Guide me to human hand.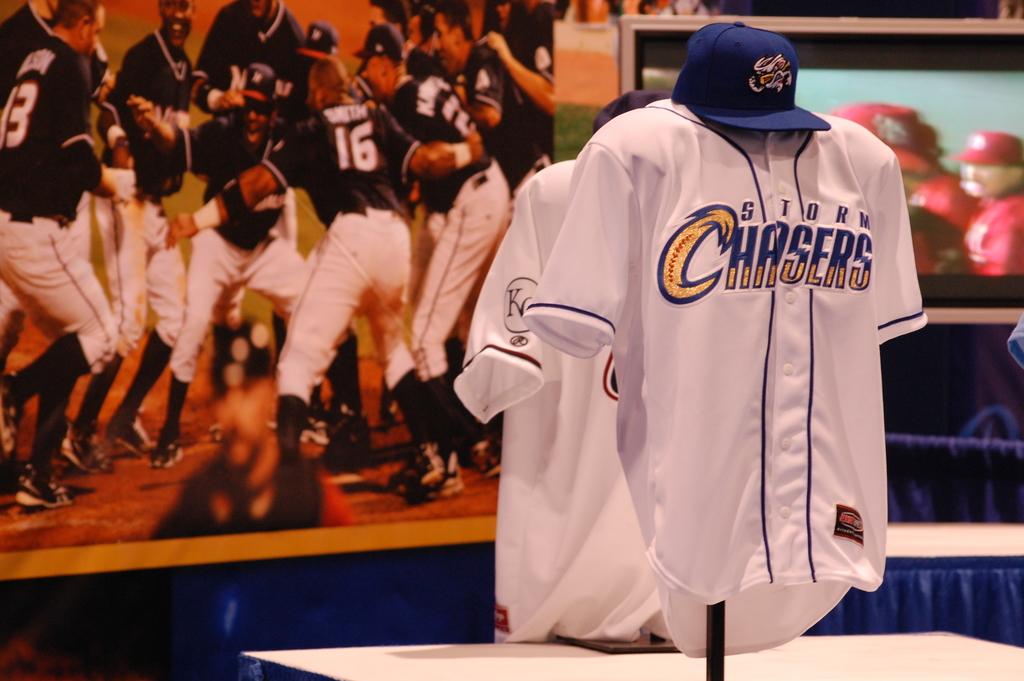
Guidance: 111 167 138 202.
